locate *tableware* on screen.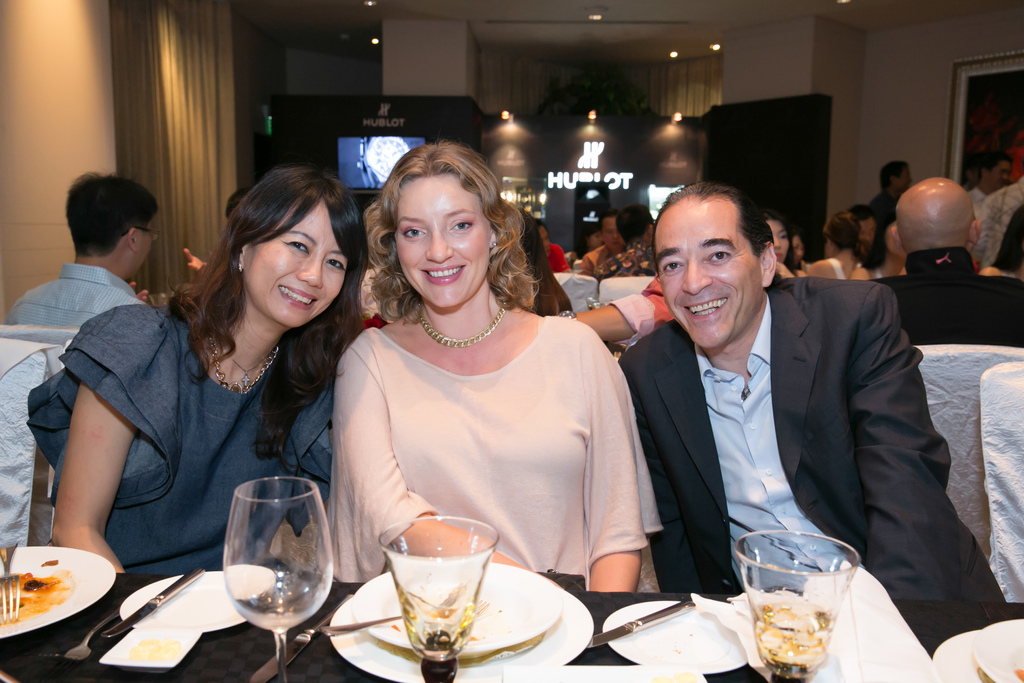
On screen at 737, 528, 861, 682.
